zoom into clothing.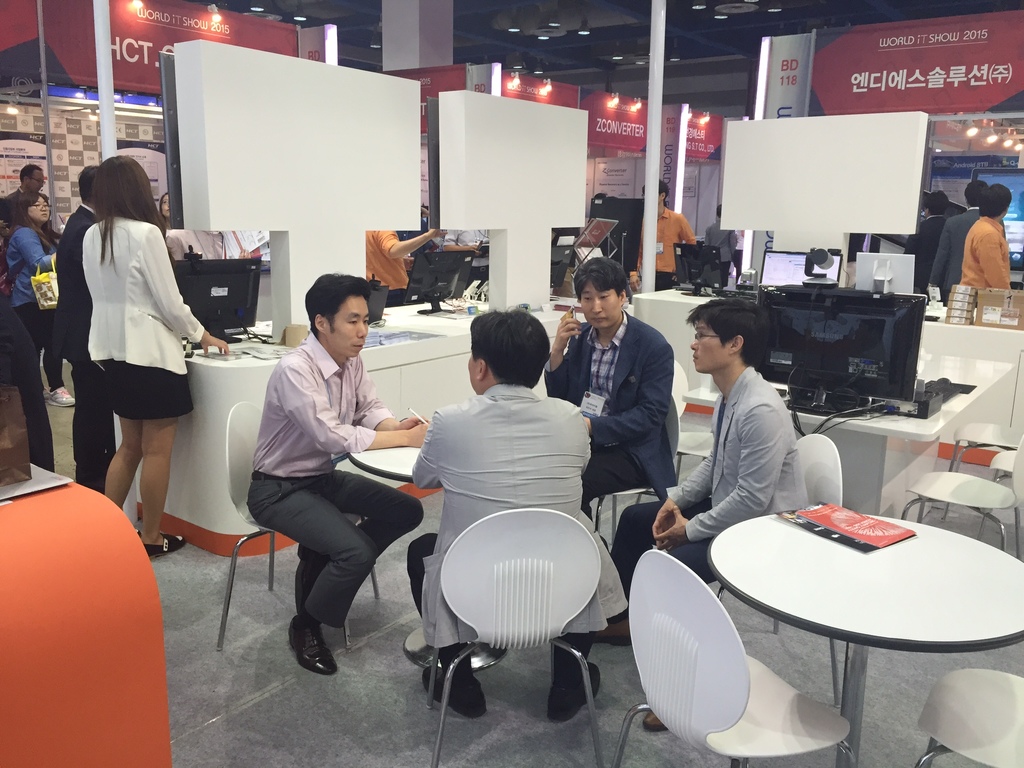
Zoom target: locate(705, 216, 739, 284).
